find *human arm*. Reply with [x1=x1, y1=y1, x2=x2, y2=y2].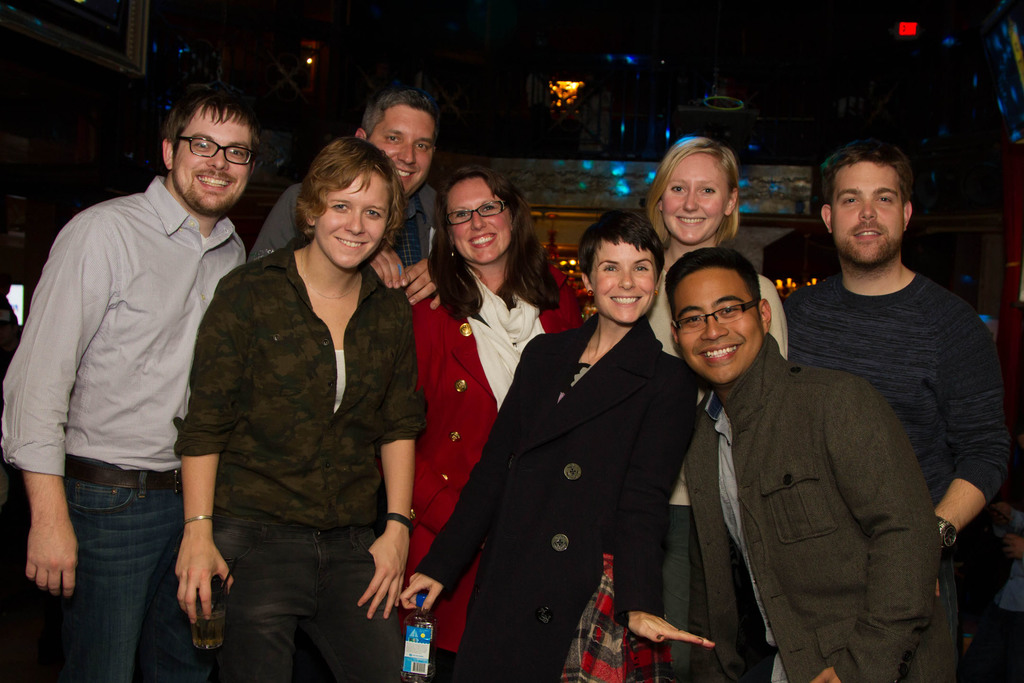
[x1=357, y1=231, x2=412, y2=298].
